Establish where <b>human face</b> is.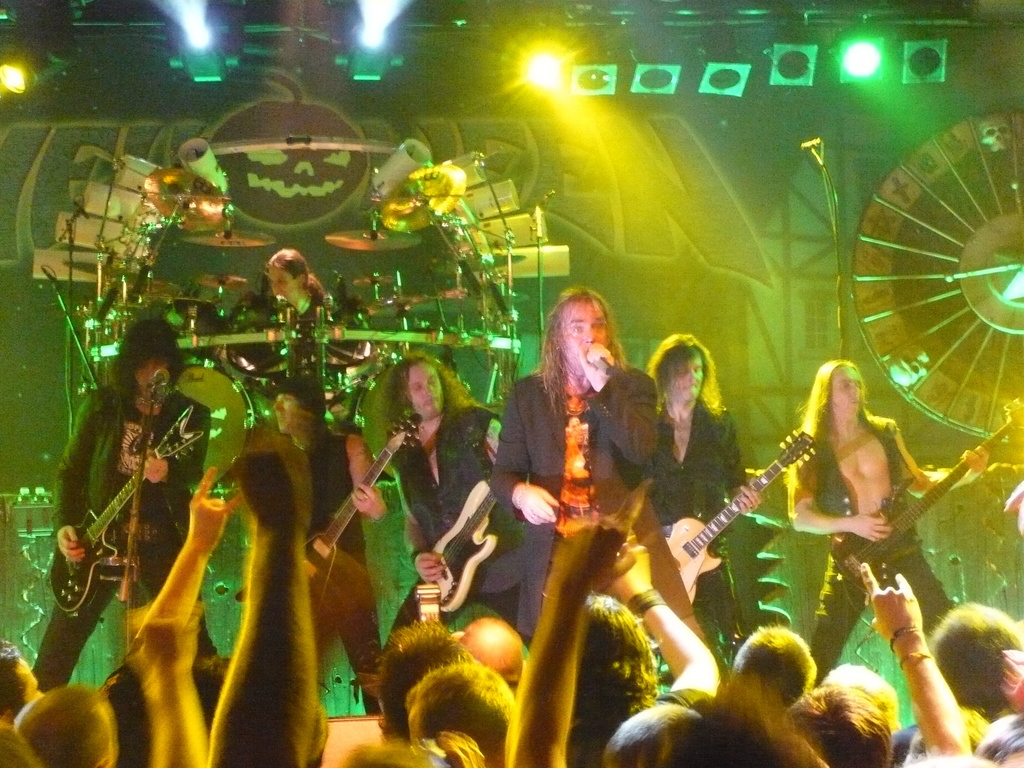
Established at x1=562 y1=304 x2=609 y2=374.
